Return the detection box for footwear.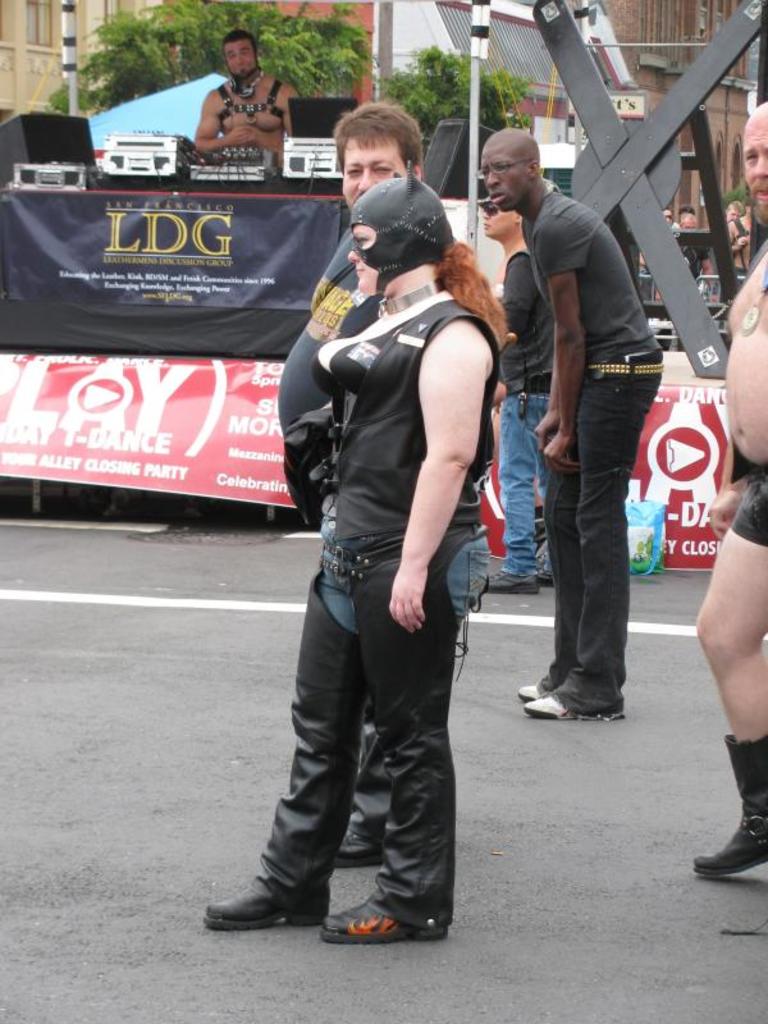
(484,568,535,594).
